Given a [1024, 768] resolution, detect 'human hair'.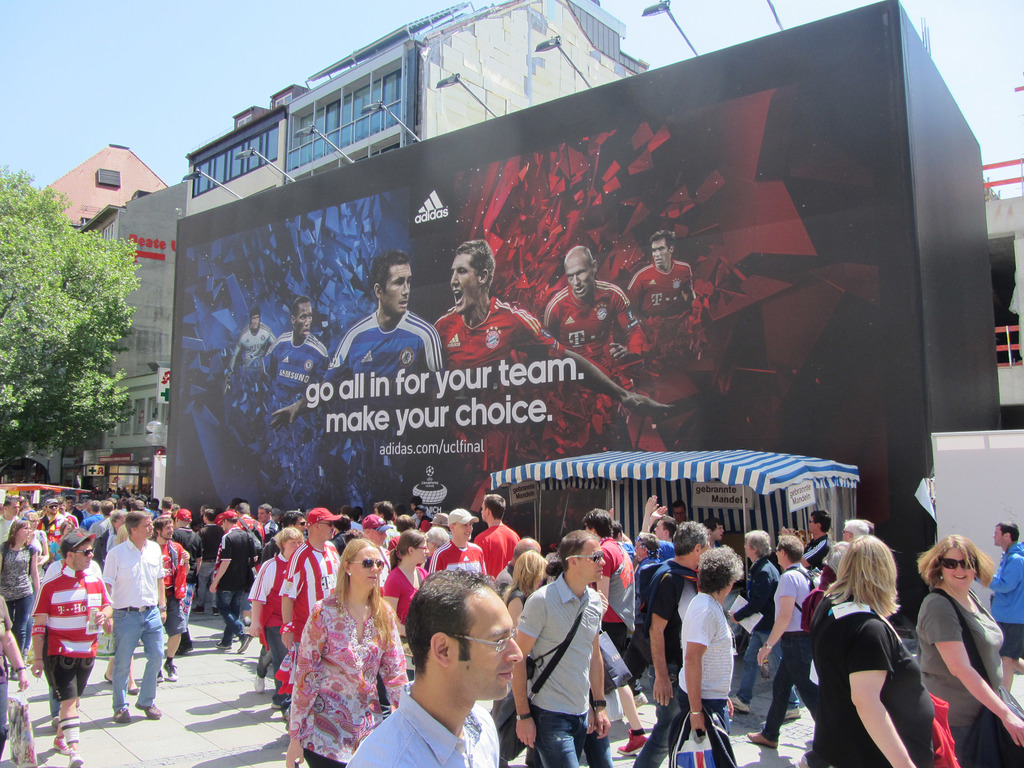
{"x1": 698, "y1": 543, "x2": 744, "y2": 593}.
